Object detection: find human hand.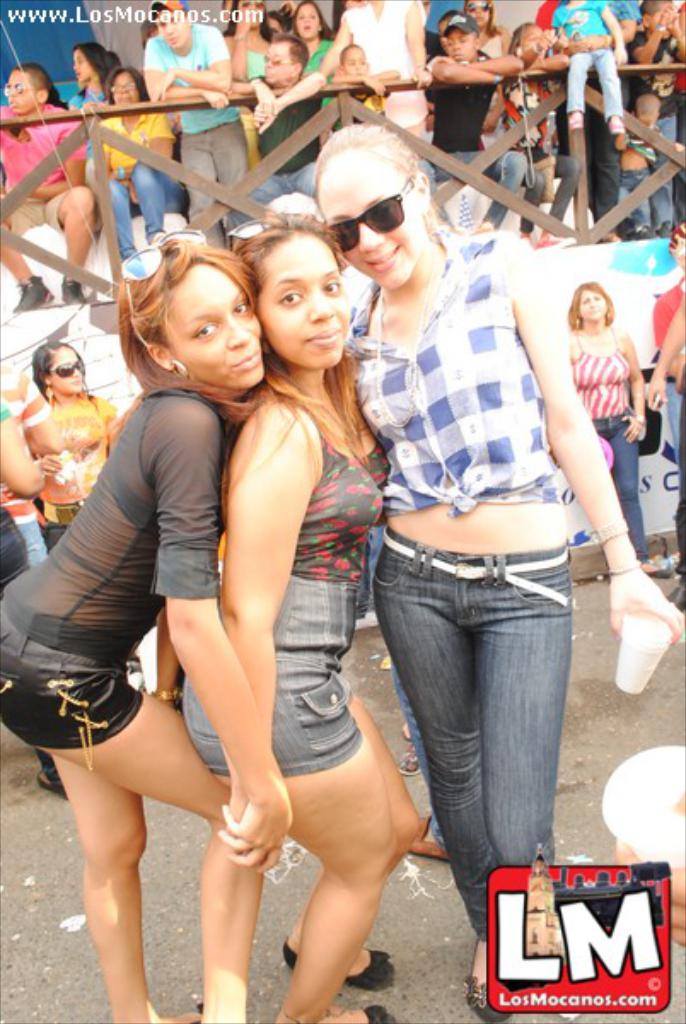
Rect(235, 10, 254, 27).
